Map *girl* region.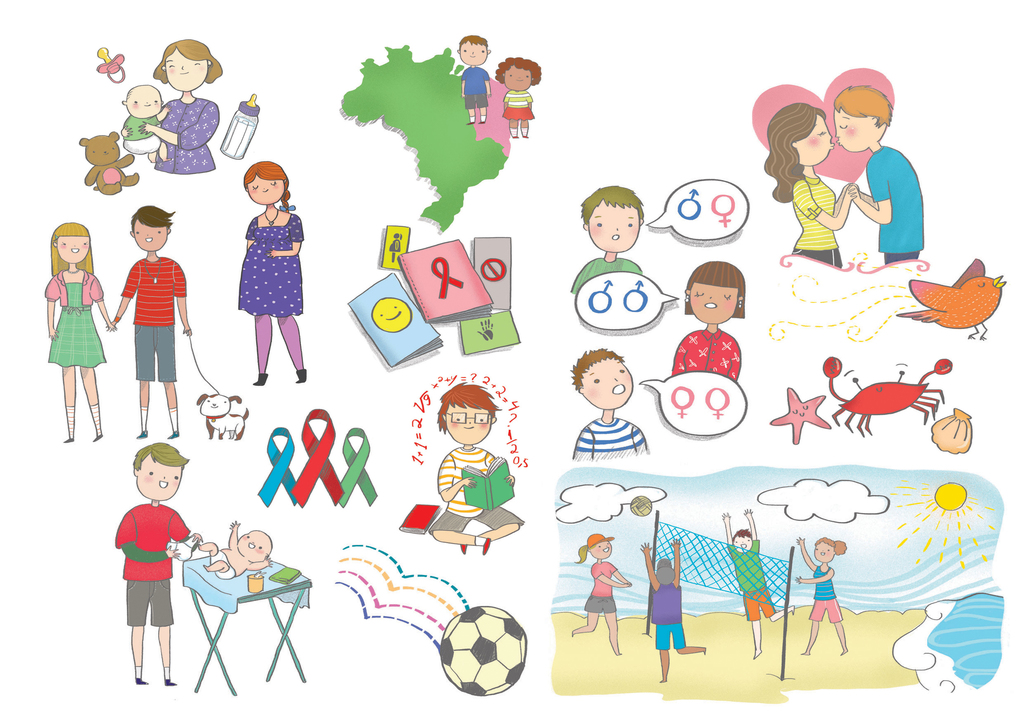
Mapped to 799:536:844:654.
